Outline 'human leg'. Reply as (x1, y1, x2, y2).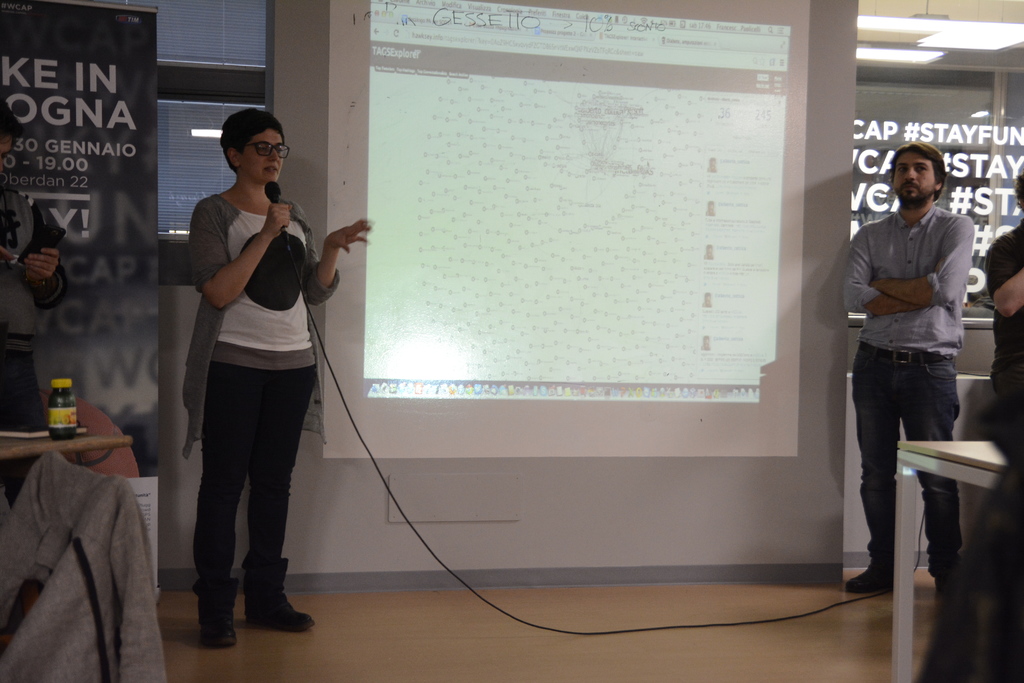
(249, 337, 315, 625).
